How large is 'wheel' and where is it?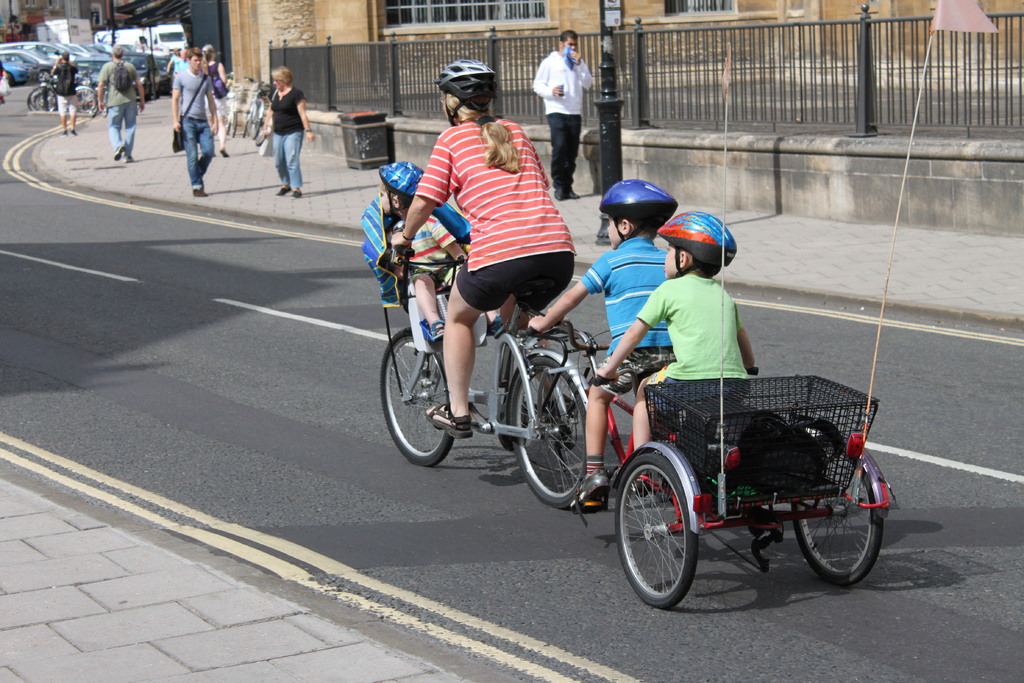
Bounding box: {"x1": 28, "y1": 83, "x2": 55, "y2": 116}.
